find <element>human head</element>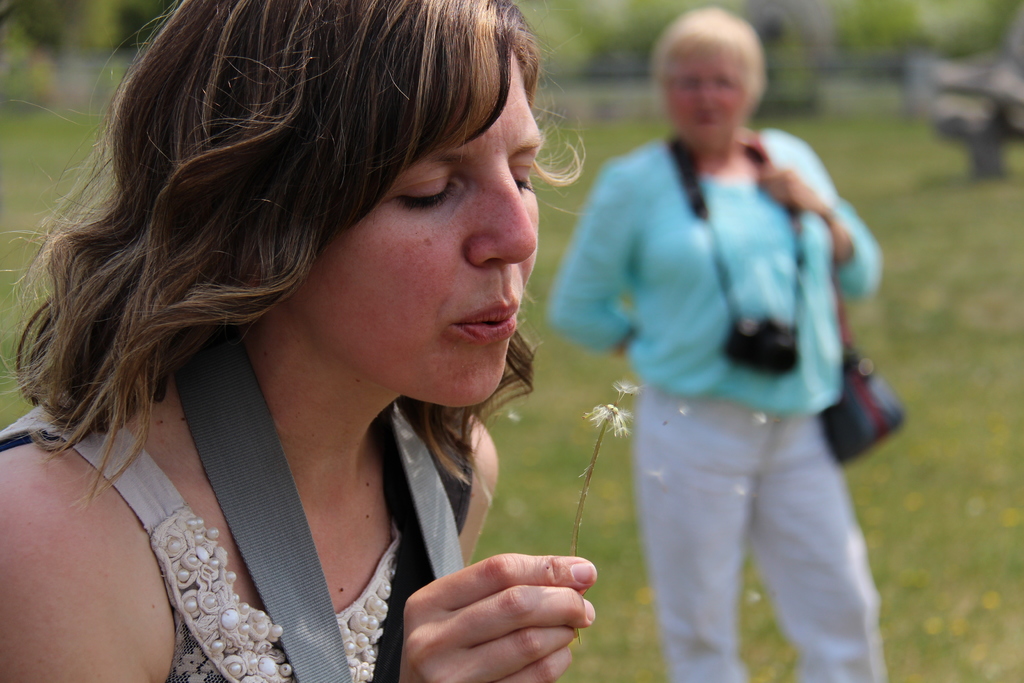
bbox=(655, 8, 785, 154)
